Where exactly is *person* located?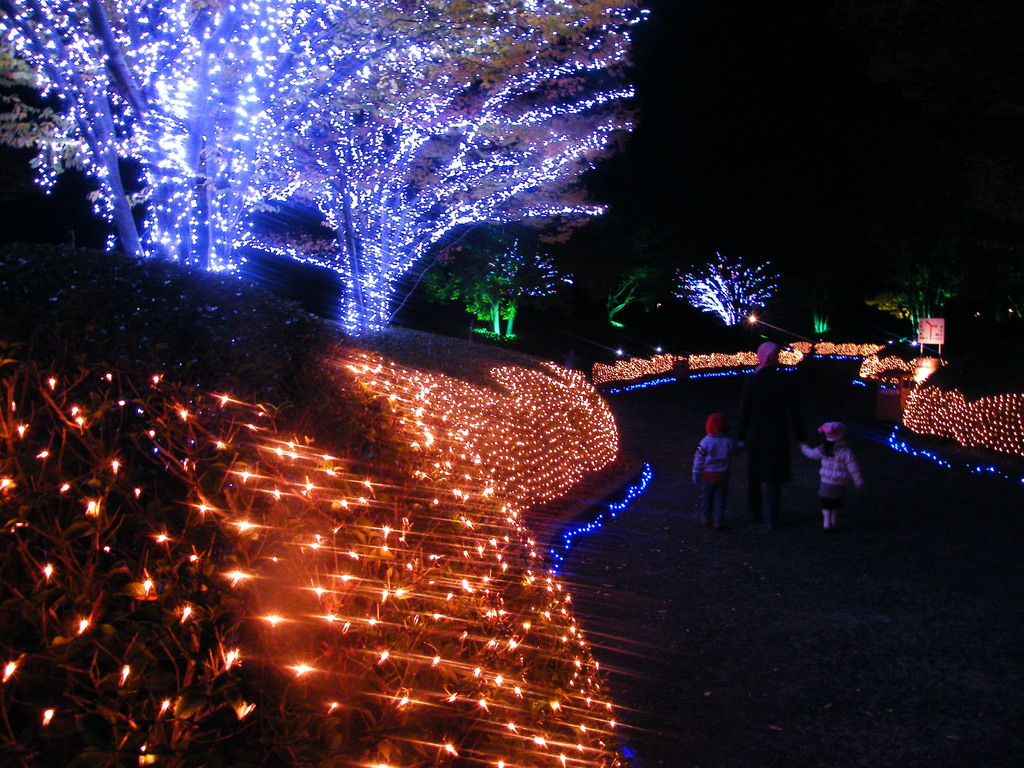
Its bounding box is select_region(799, 417, 865, 533).
